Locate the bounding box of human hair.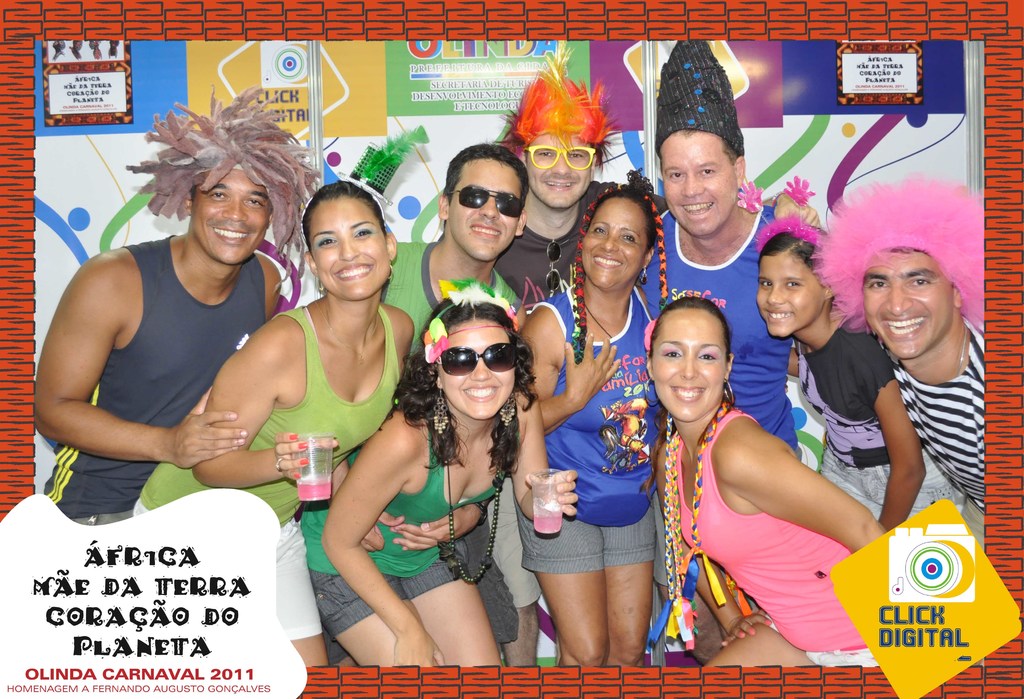
Bounding box: [445,145,531,202].
